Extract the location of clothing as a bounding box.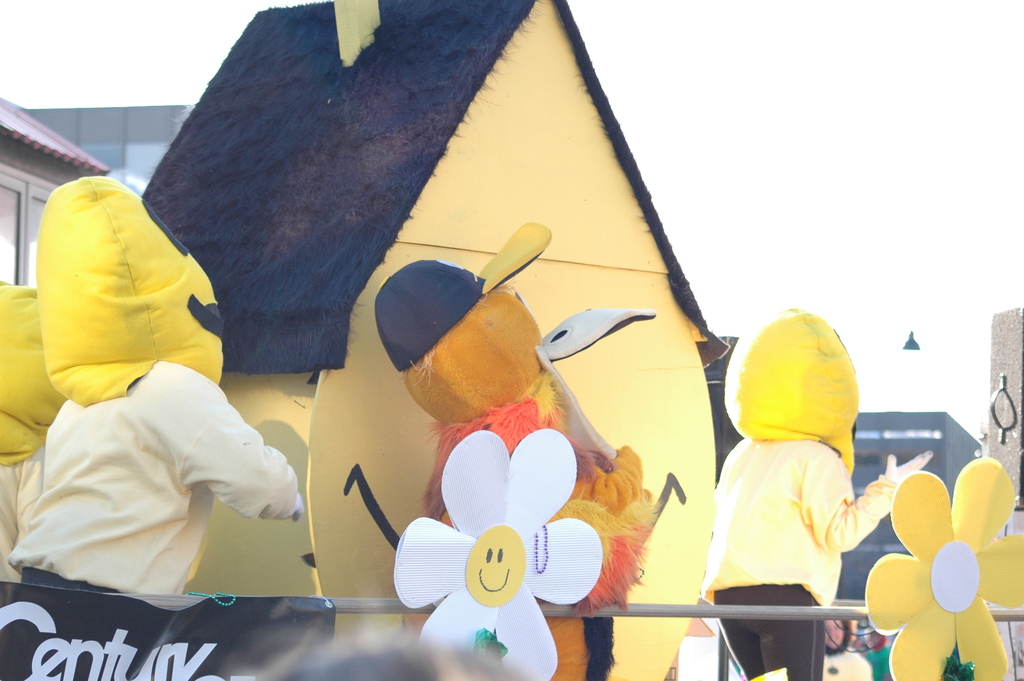
15,175,310,599.
